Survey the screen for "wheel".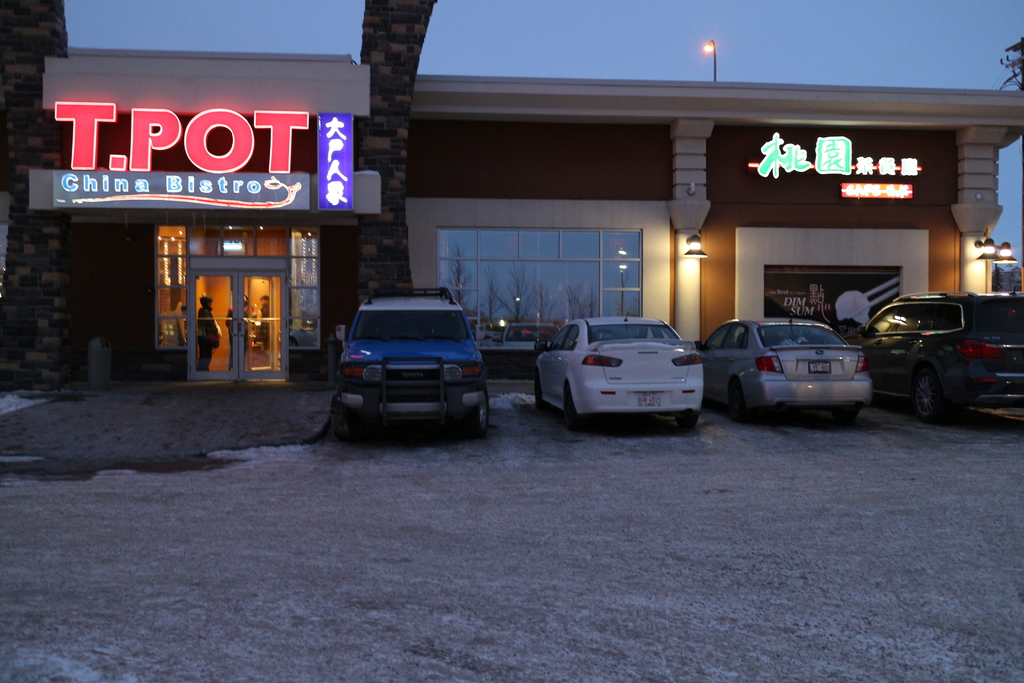
Survey found: 468,384,495,434.
